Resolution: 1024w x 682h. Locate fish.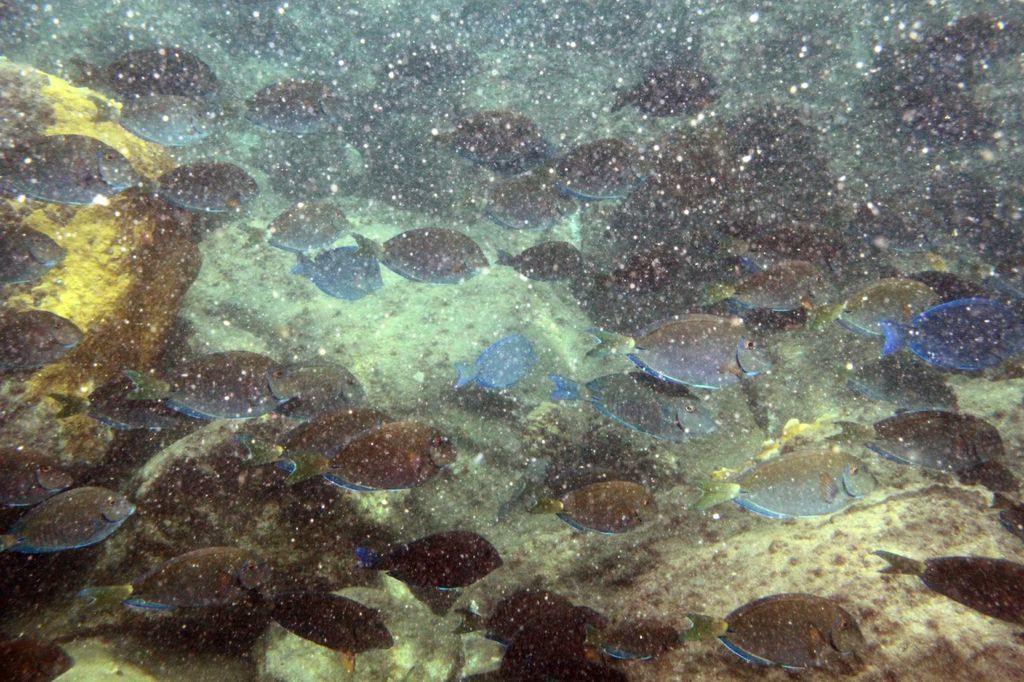
734, 441, 877, 536.
